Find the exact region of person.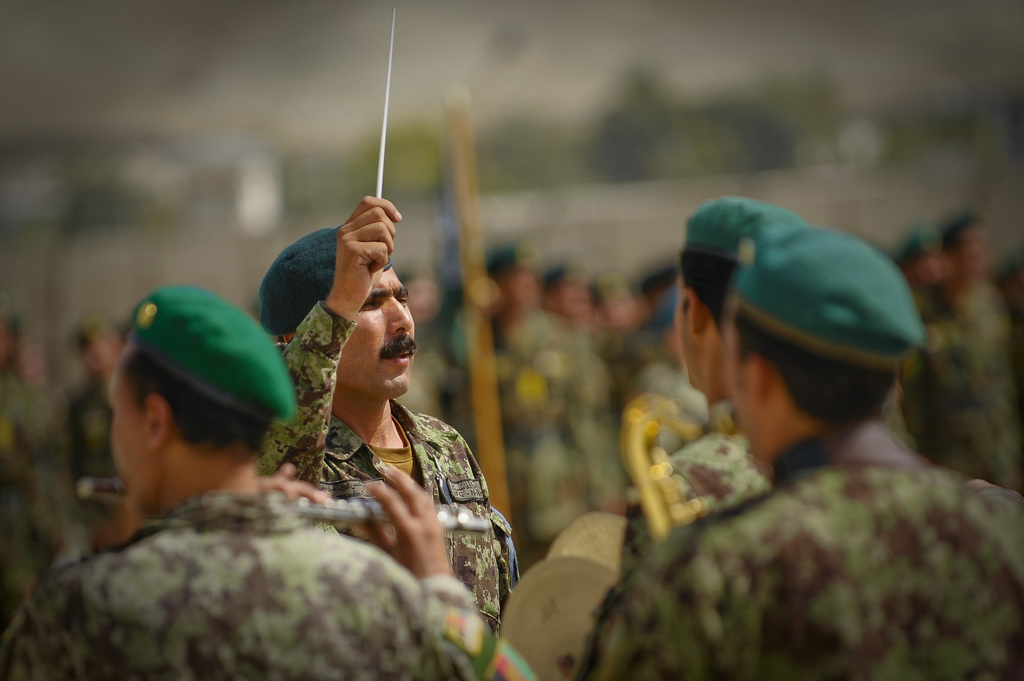
Exact region: x1=254, y1=193, x2=514, y2=659.
